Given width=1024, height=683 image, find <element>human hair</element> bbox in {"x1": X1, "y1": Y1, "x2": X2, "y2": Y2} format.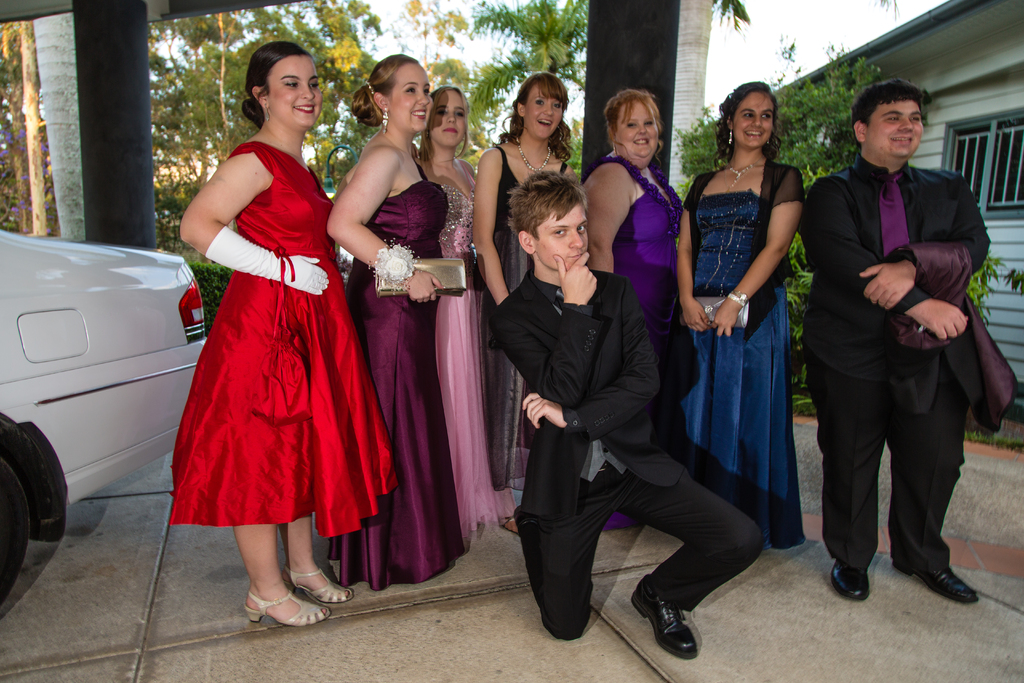
{"x1": 601, "y1": 85, "x2": 662, "y2": 169}.
